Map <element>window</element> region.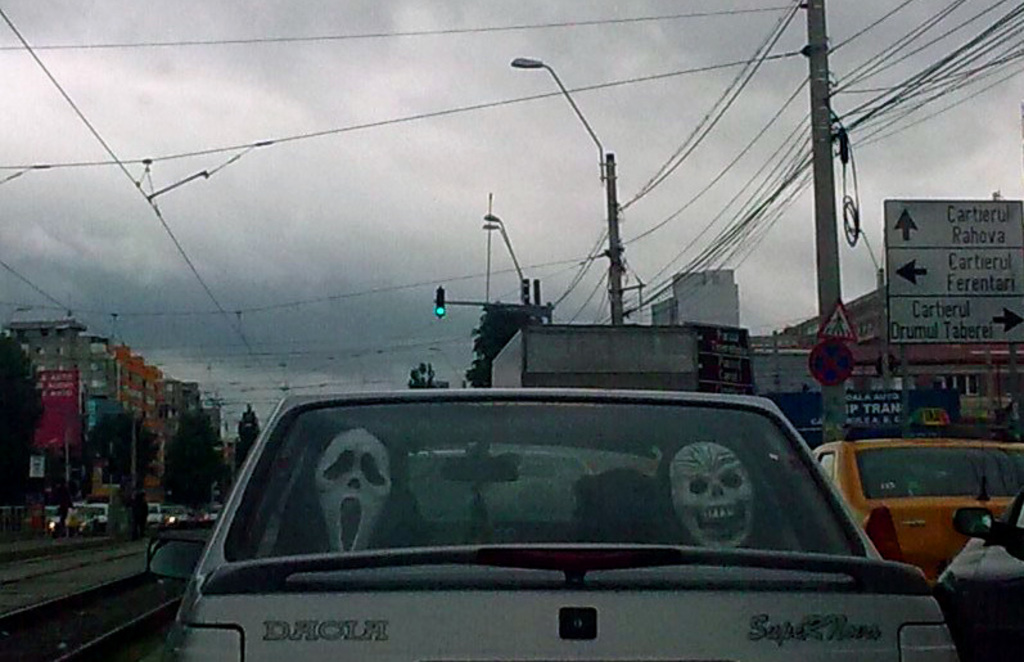
Mapped to x1=944 y1=375 x2=955 y2=391.
